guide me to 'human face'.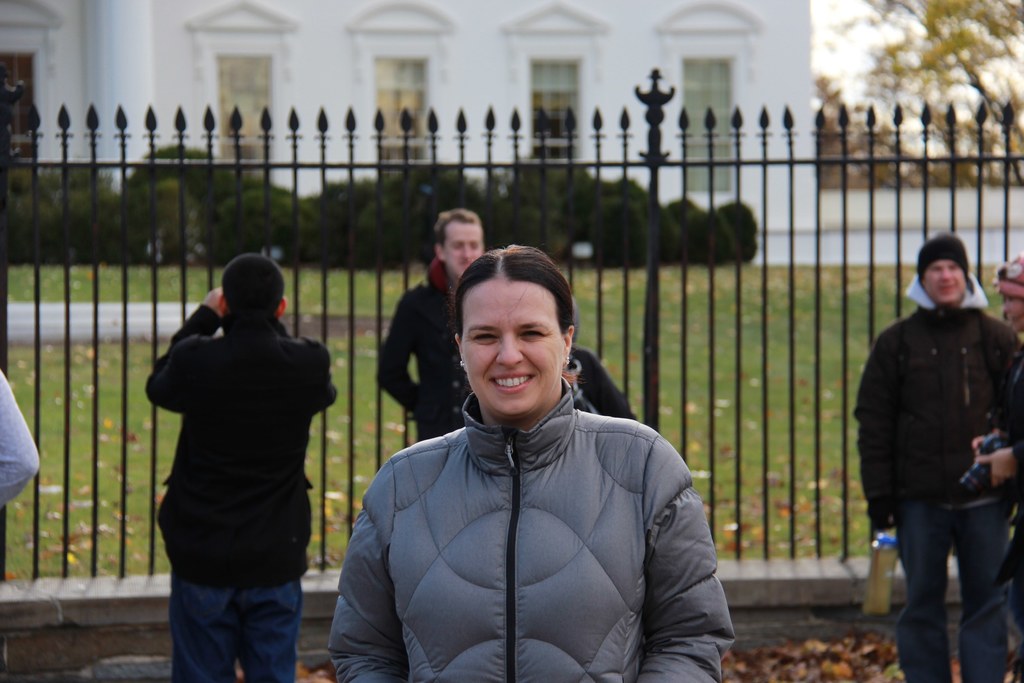
Guidance: bbox(461, 283, 566, 416).
